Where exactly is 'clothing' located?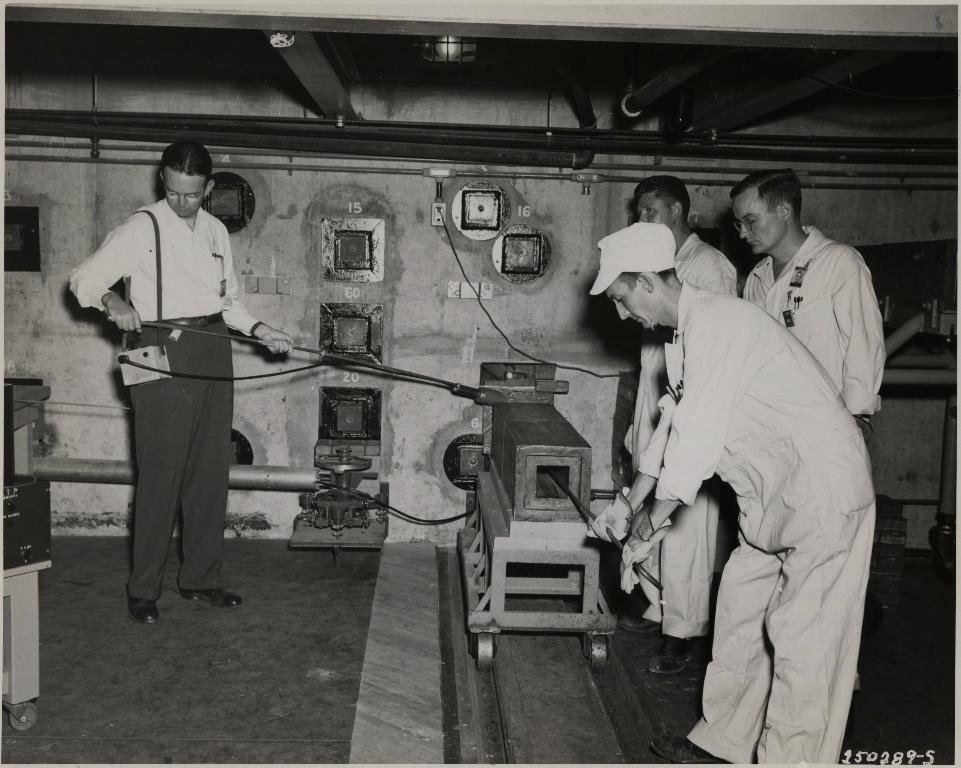
Its bounding box is rect(675, 227, 738, 309).
